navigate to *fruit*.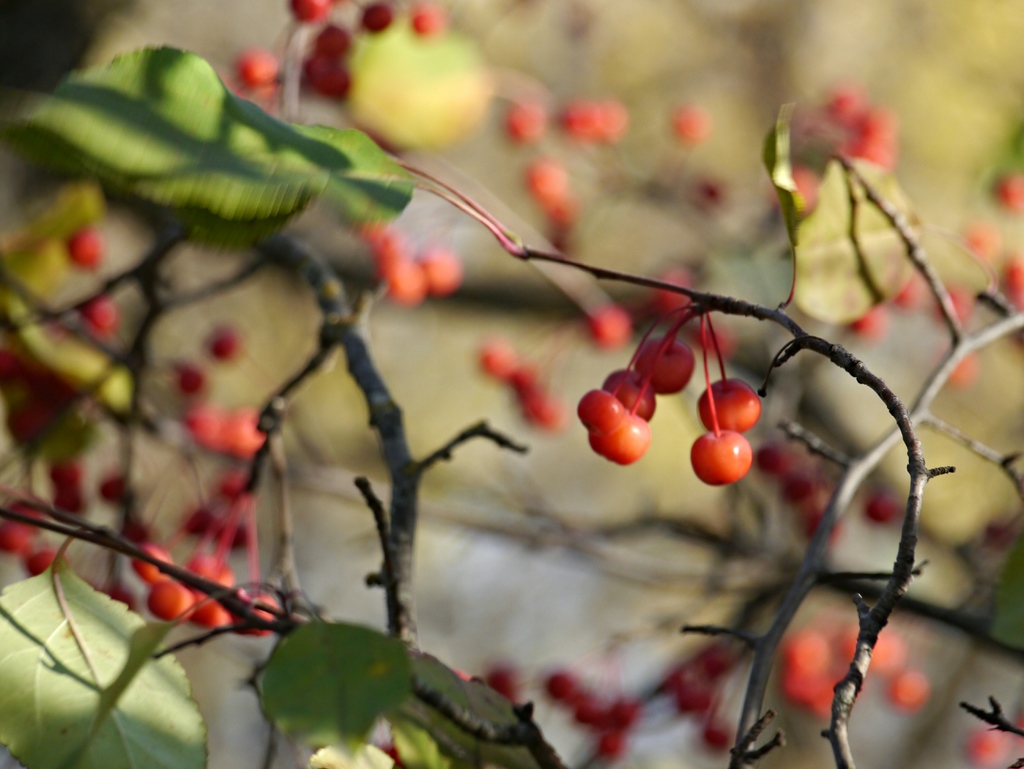
Navigation target: bbox(660, 268, 697, 320).
